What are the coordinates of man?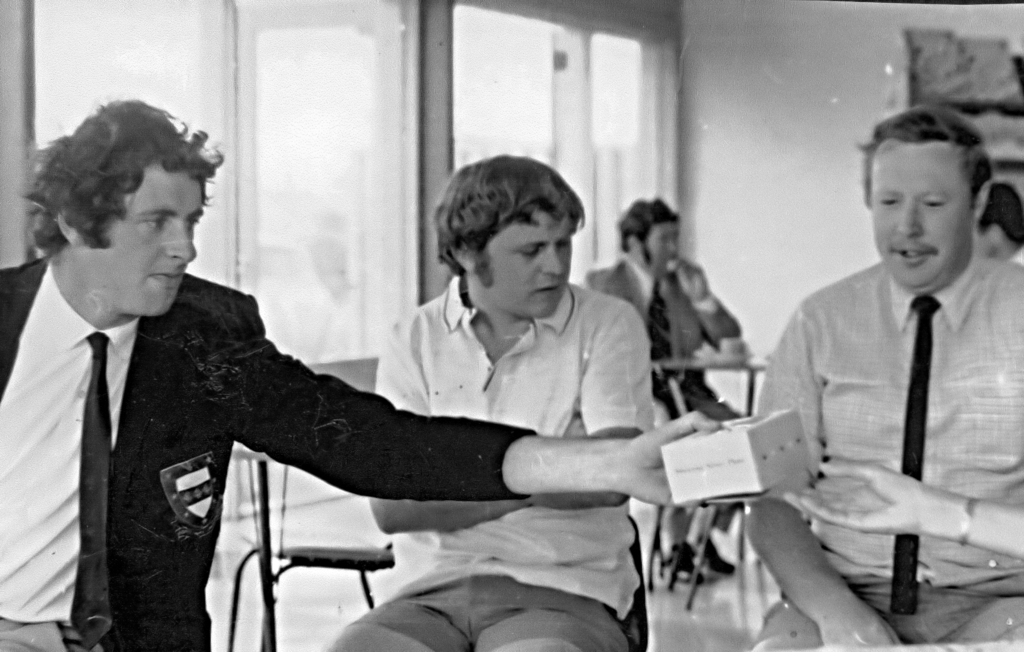
x1=745, y1=110, x2=1023, y2=621.
